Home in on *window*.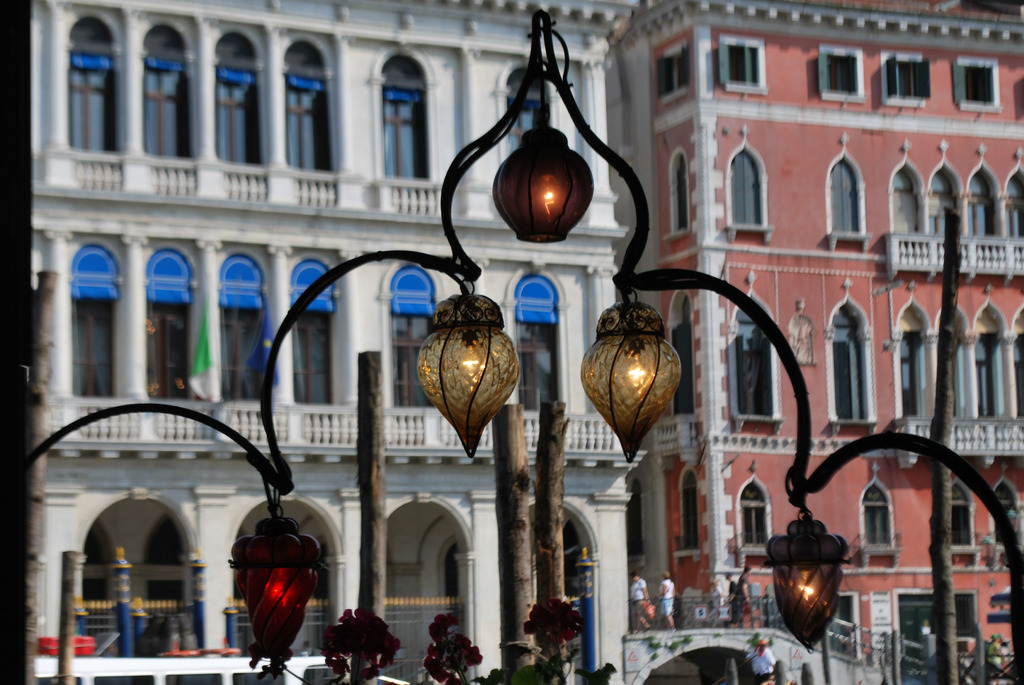
Homed in at [943, 484, 974, 559].
